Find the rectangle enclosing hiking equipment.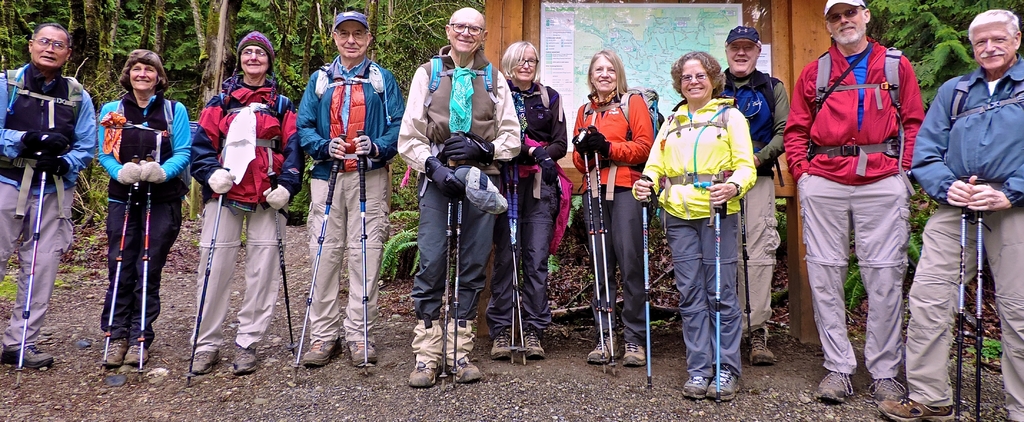
rect(324, 134, 339, 161).
